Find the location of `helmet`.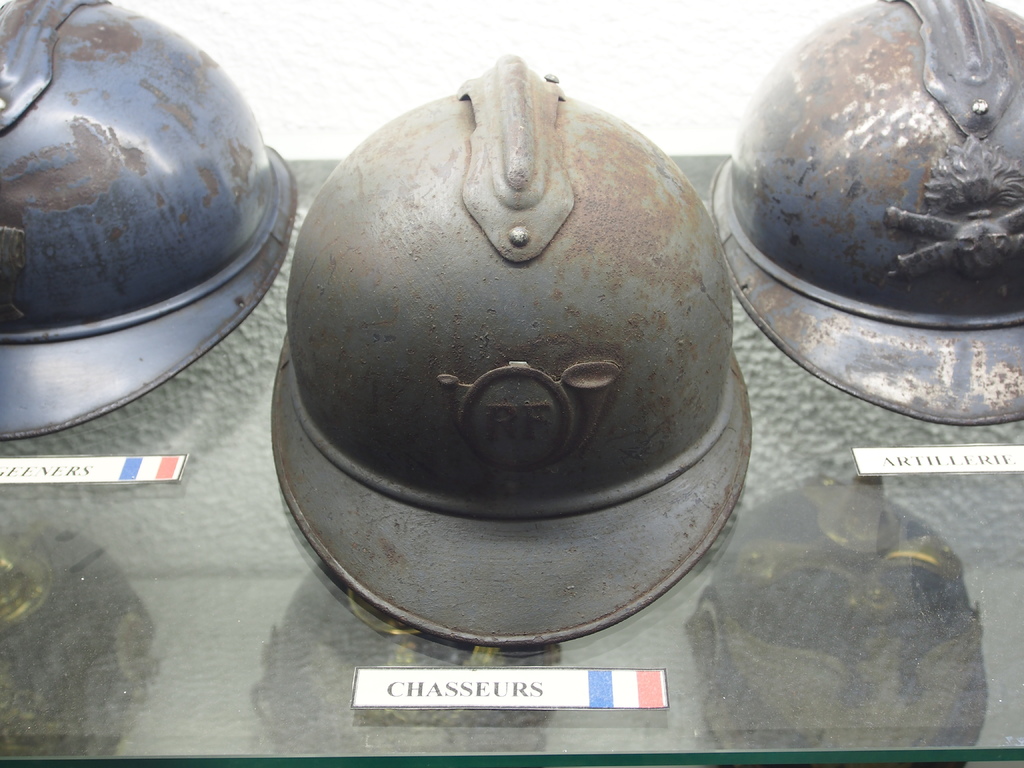
Location: locate(275, 58, 755, 661).
